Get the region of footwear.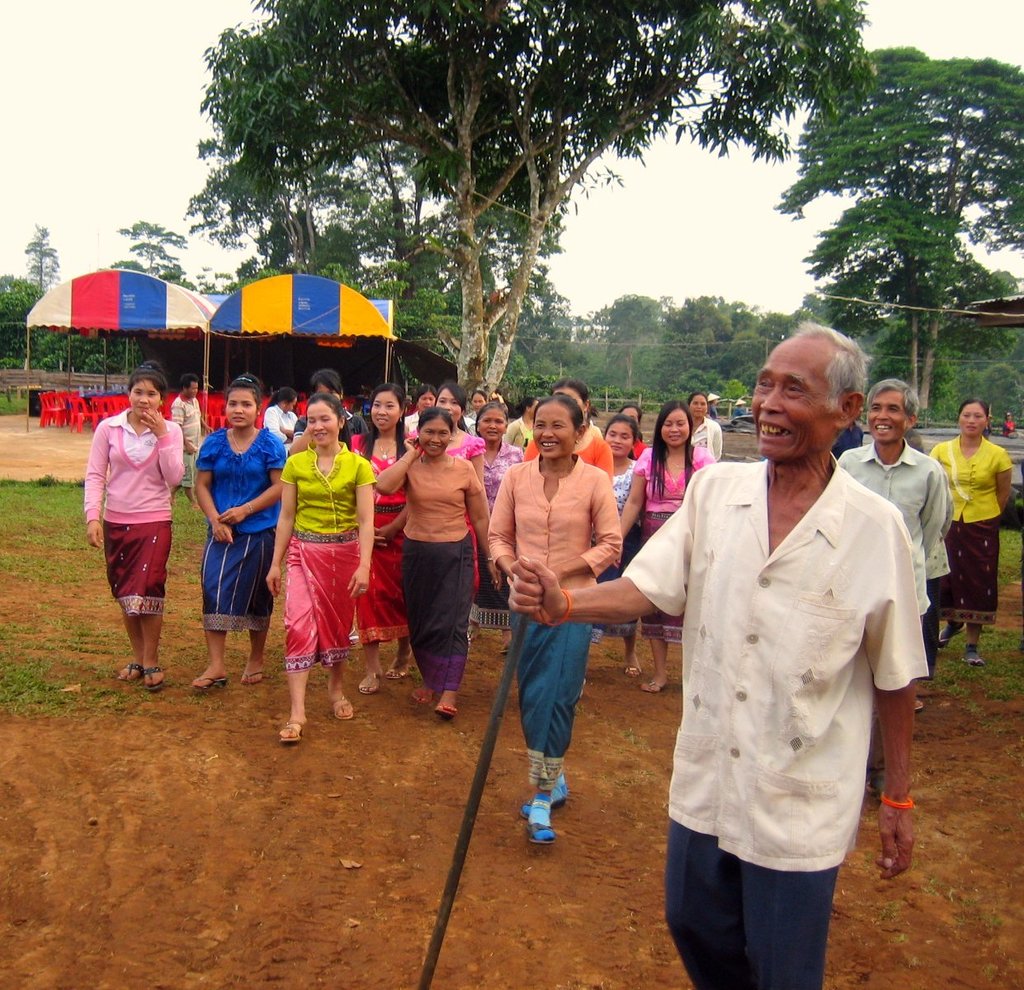
pyautogui.locateOnScreen(965, 647, 970, 666).
